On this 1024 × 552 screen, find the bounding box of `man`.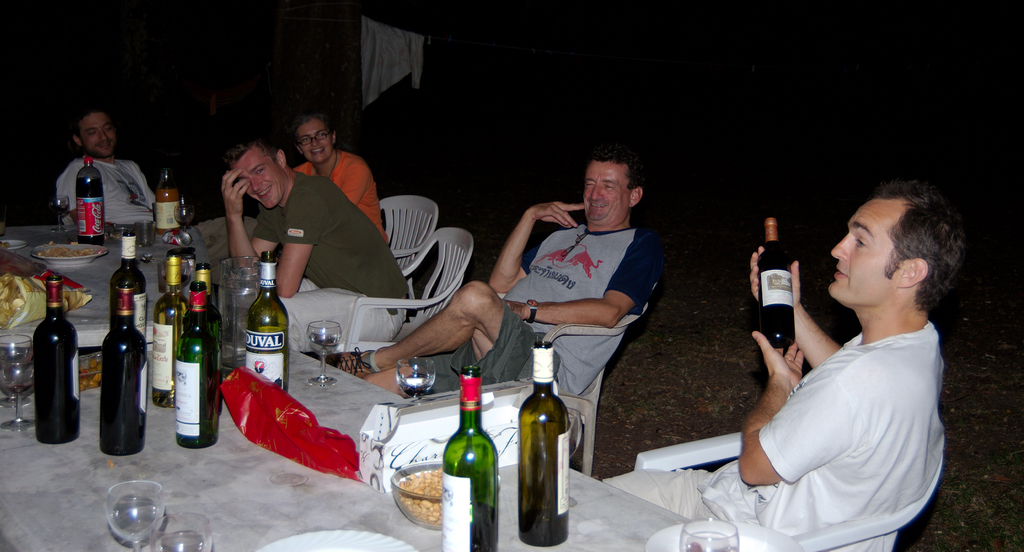
Bounding box: Rect(218, 143, 410, 354).
